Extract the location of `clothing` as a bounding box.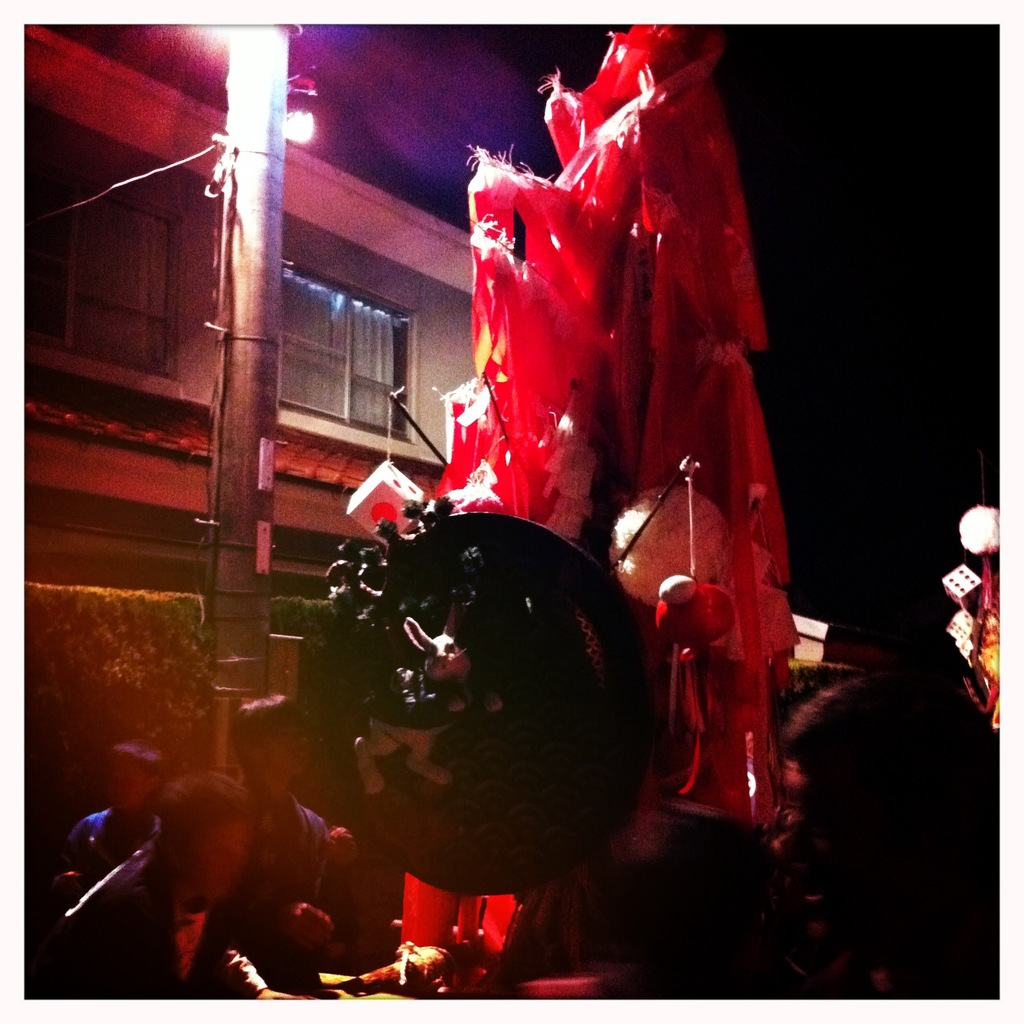
<region>42, 844, 316, 997</region>.
